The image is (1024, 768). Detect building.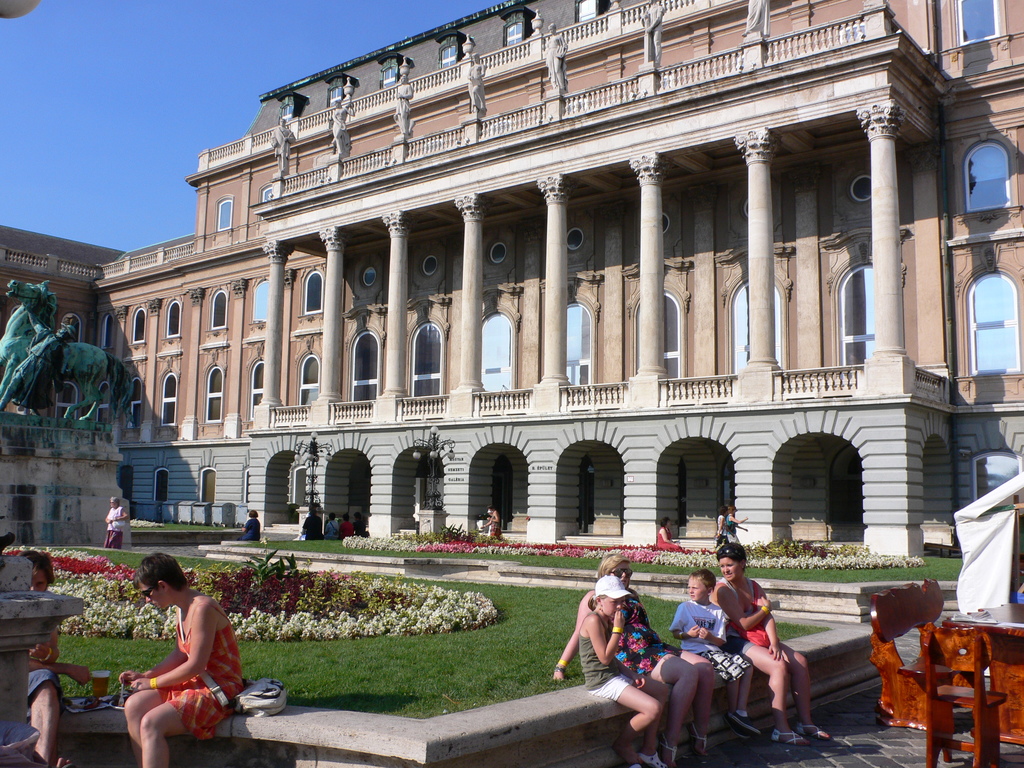
Detection: locate(0, 1, 1023, 564).
